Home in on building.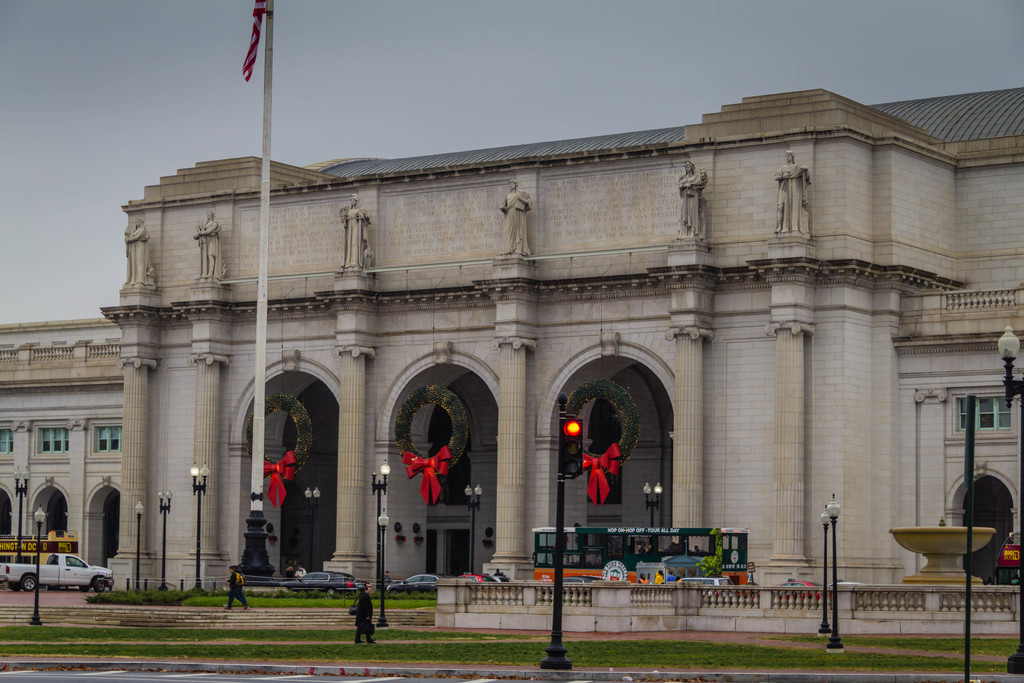
Homed in at Rect(0, 315, 124, 578).
